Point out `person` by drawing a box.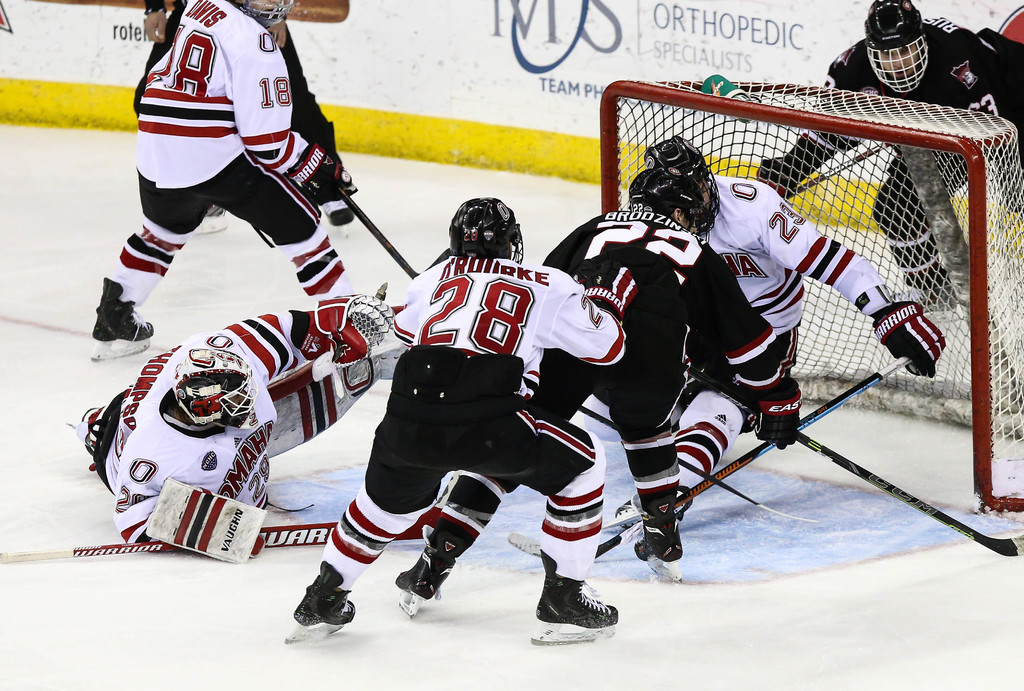
[383, 160, 792, 600].
